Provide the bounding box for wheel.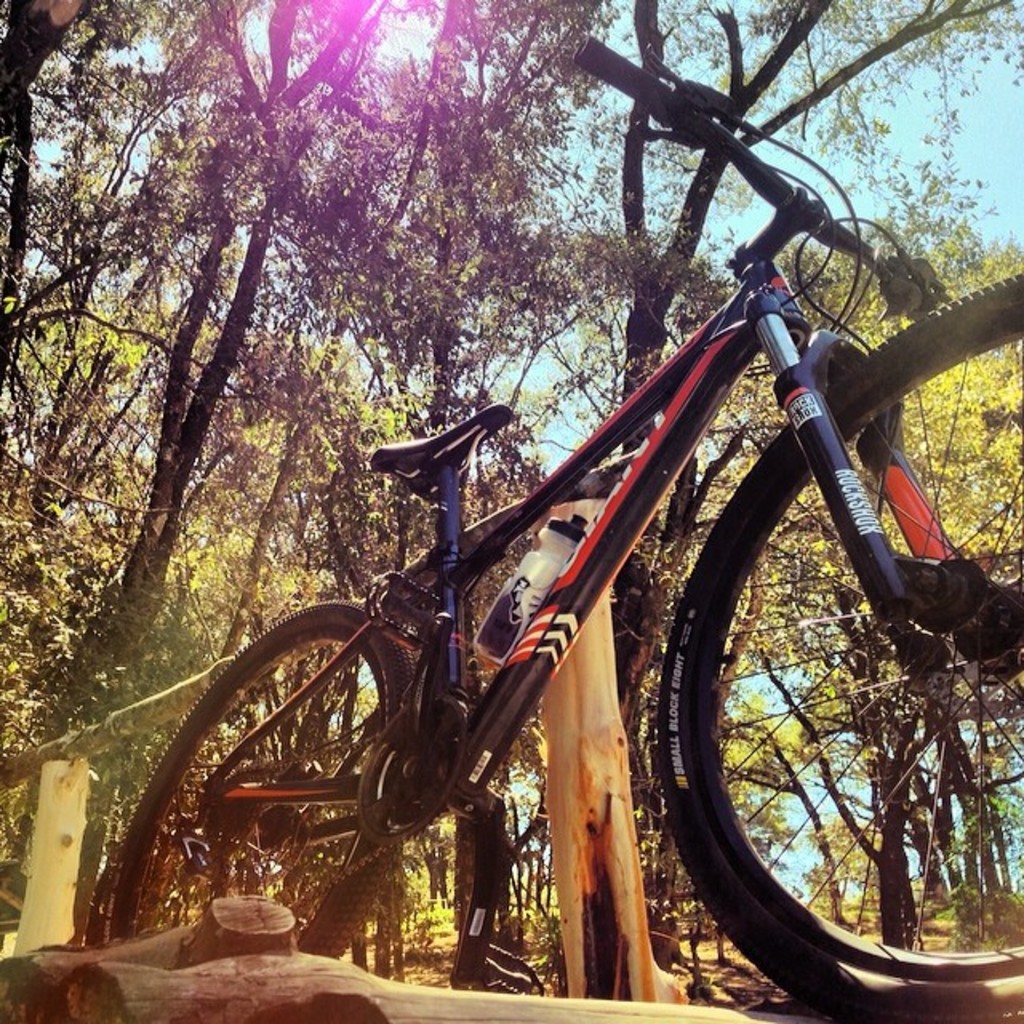
<region>349, 693, 472, 848</region>.
